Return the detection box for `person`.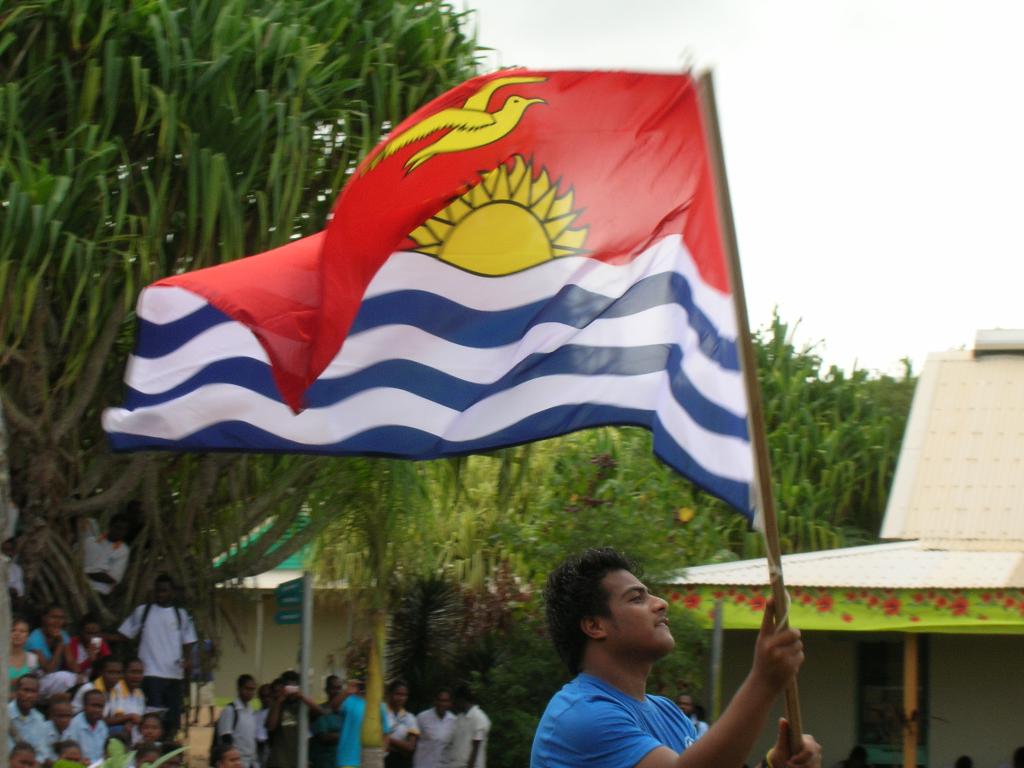
<bbox>1021, 737, 1023, 767</bbox>.
